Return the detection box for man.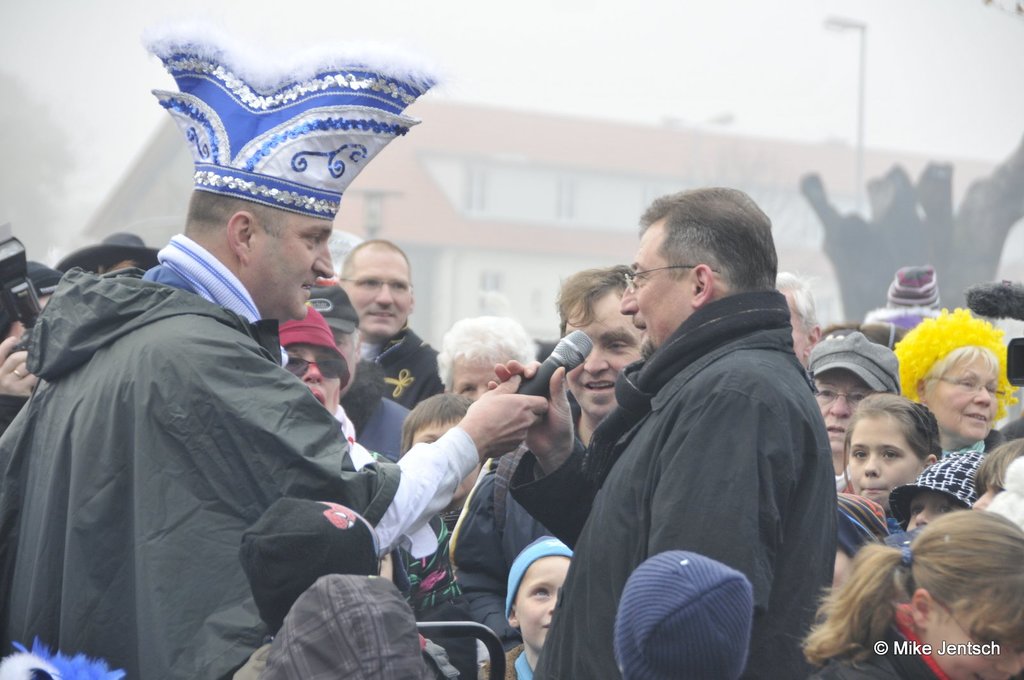
336, 239, 447, 413.
